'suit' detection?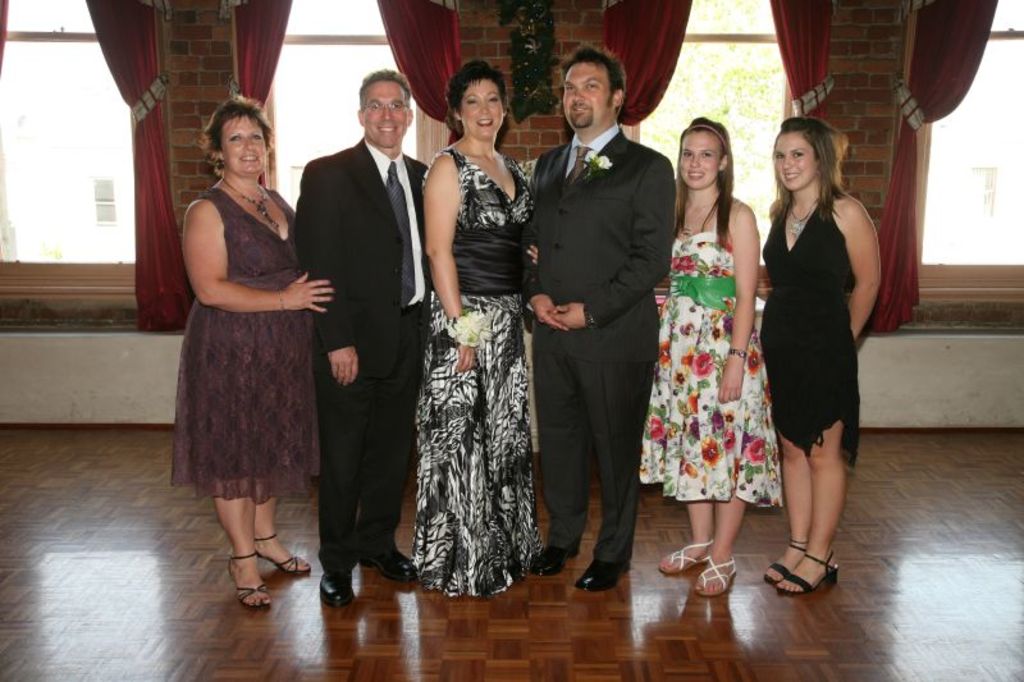
pyautogui.locateOnScreen(294, 56, 433, 590)
